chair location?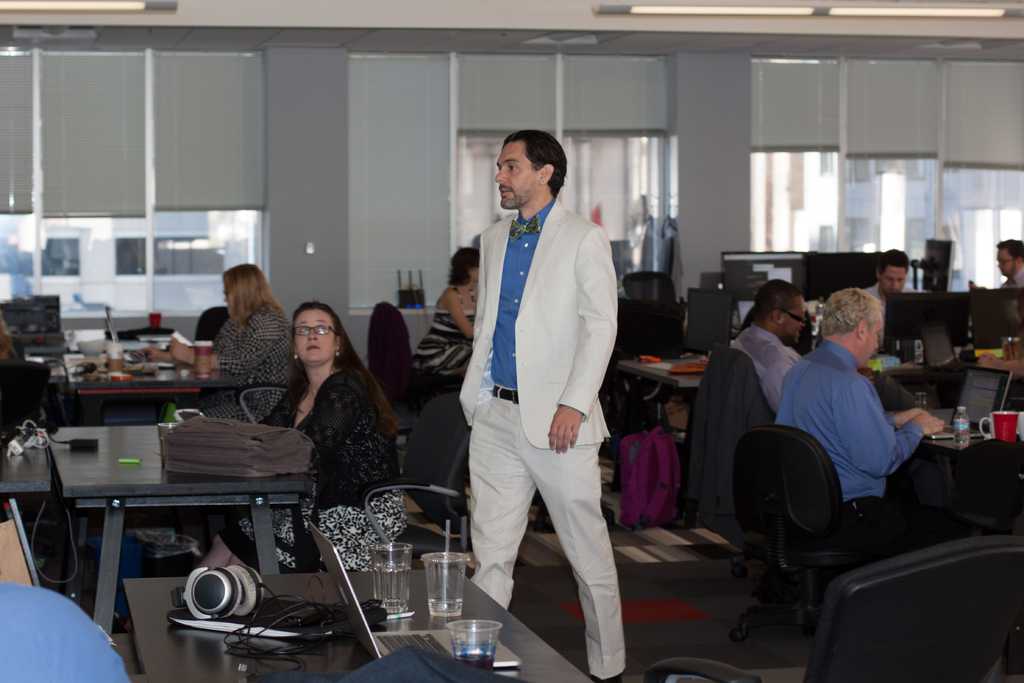
x1=725 y1=422 x2=938 y2=646
